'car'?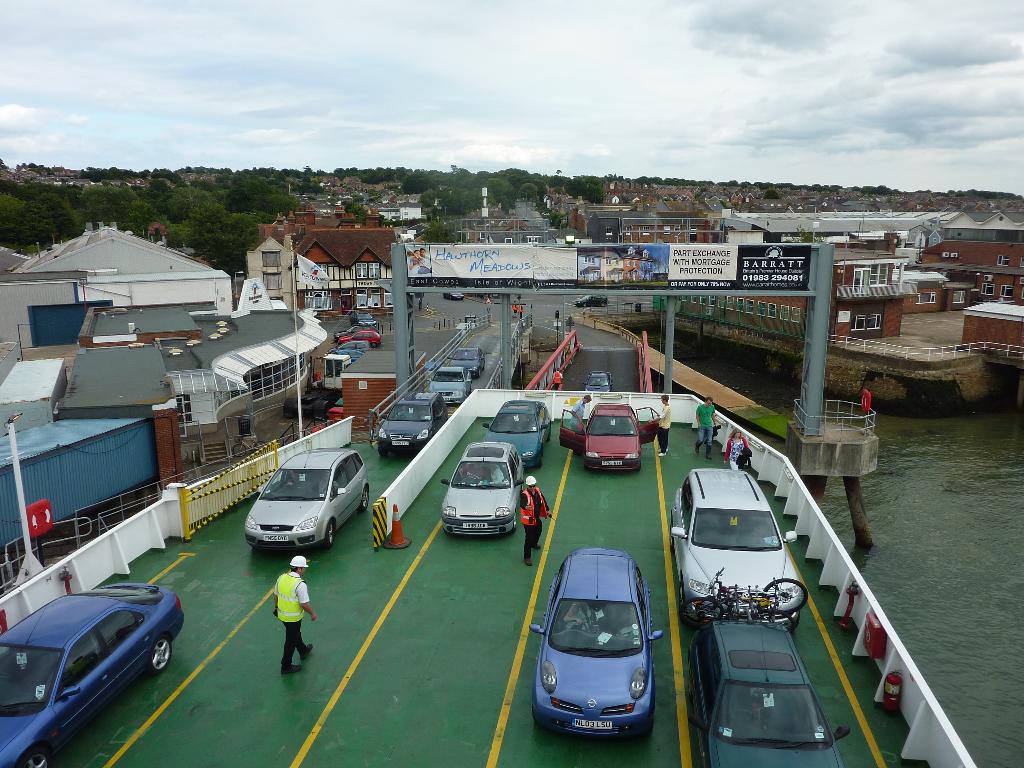
0 579 191 767
